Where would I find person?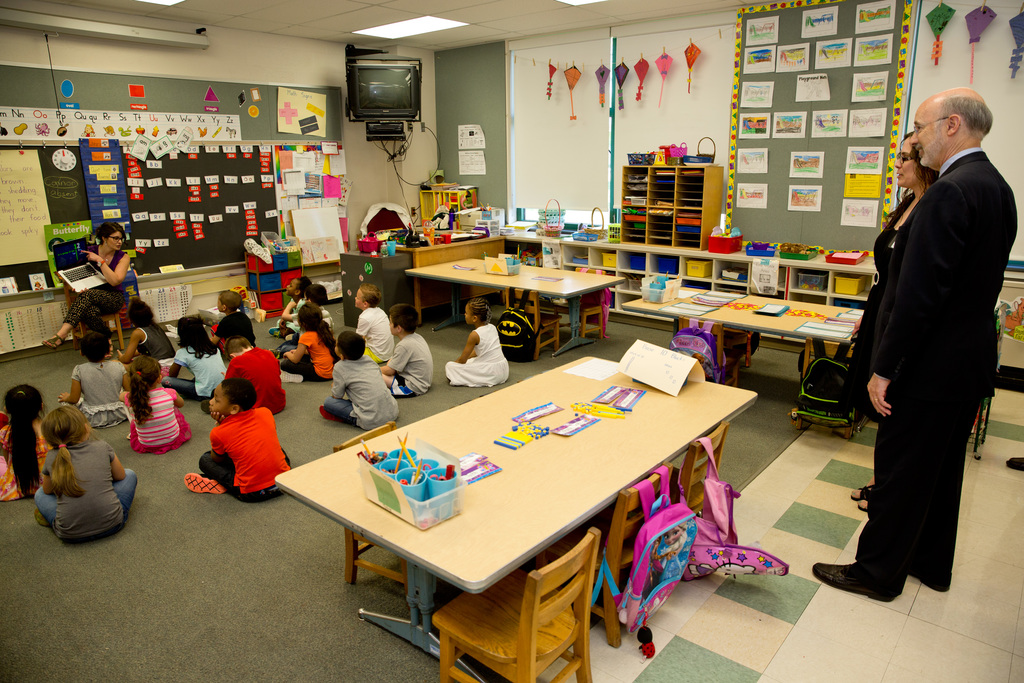
At Rect(379, 302, 434, 399).
